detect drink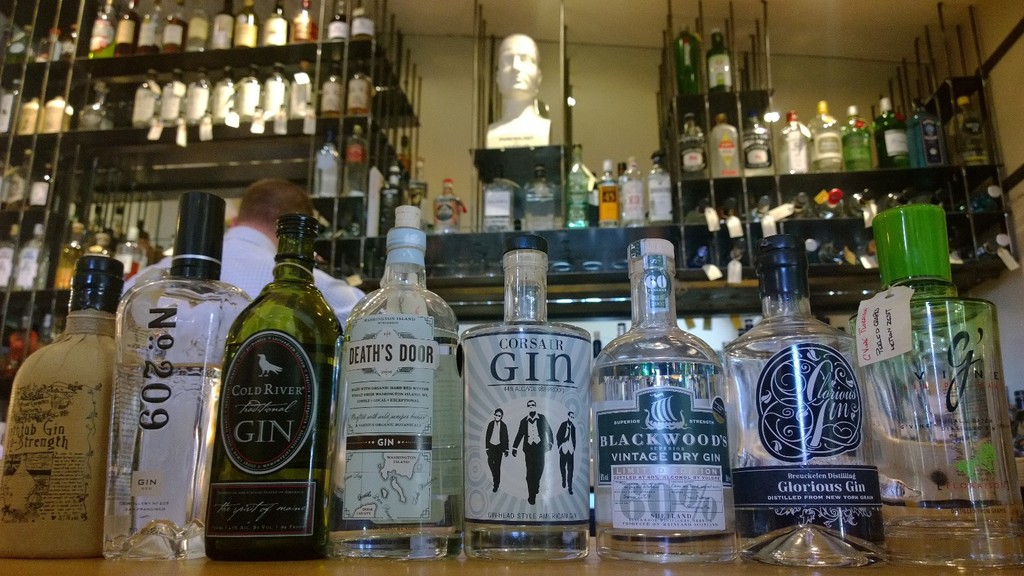
pyautogui.locateOnScreen(639, 152, 673, 225)
